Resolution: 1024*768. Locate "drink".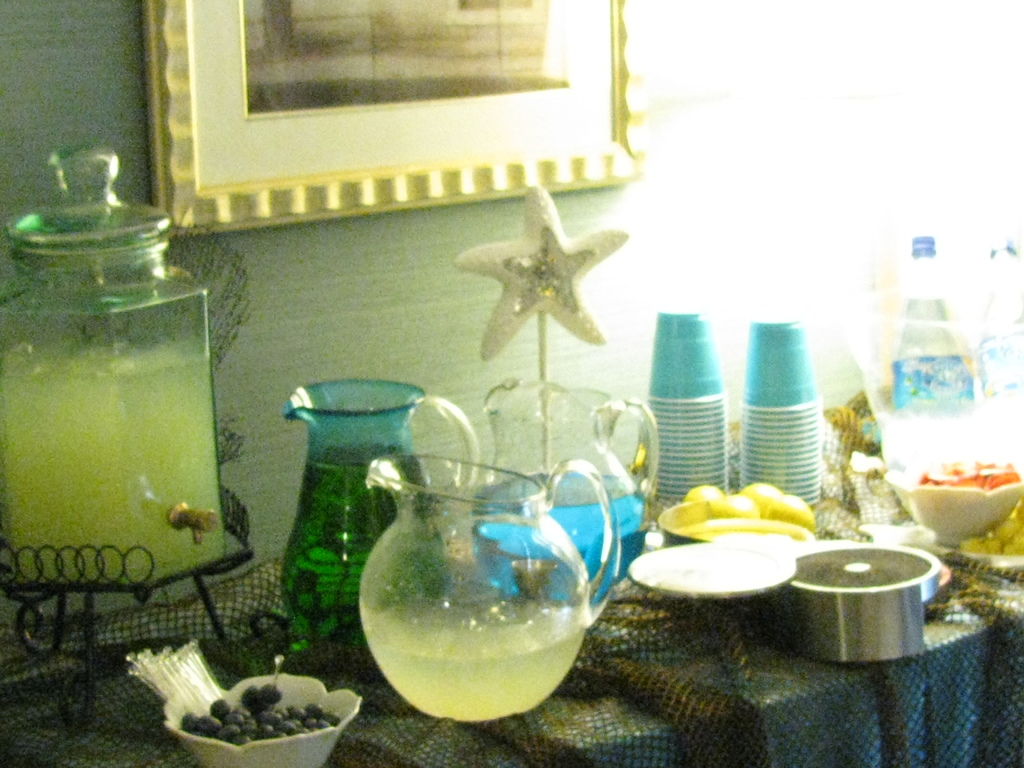
x1=0 y1=338 x2=229 y2=582.
